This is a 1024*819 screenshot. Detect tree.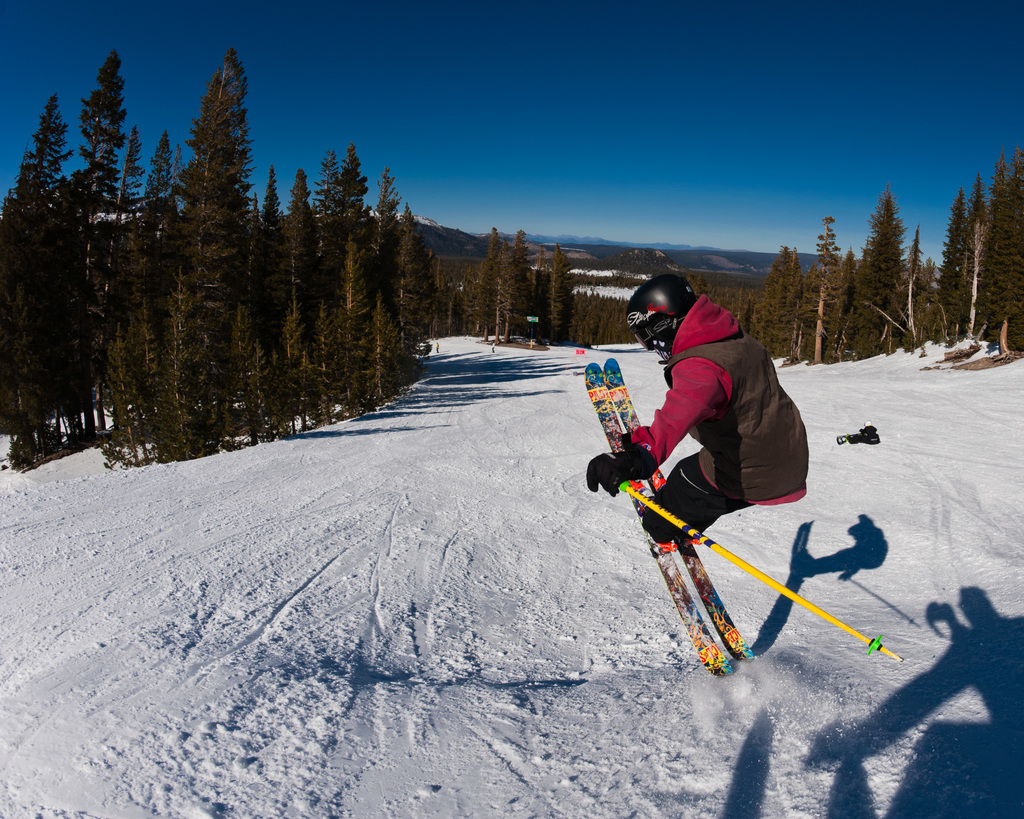
0/93/81/466.
